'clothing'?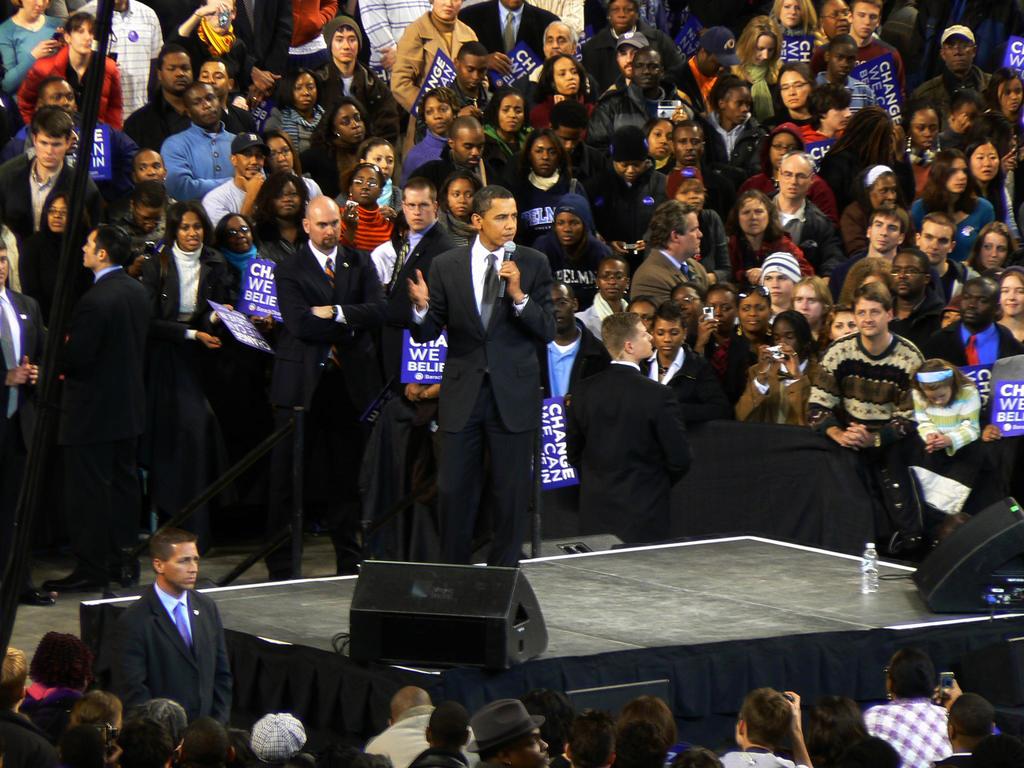
593 79 669 149
